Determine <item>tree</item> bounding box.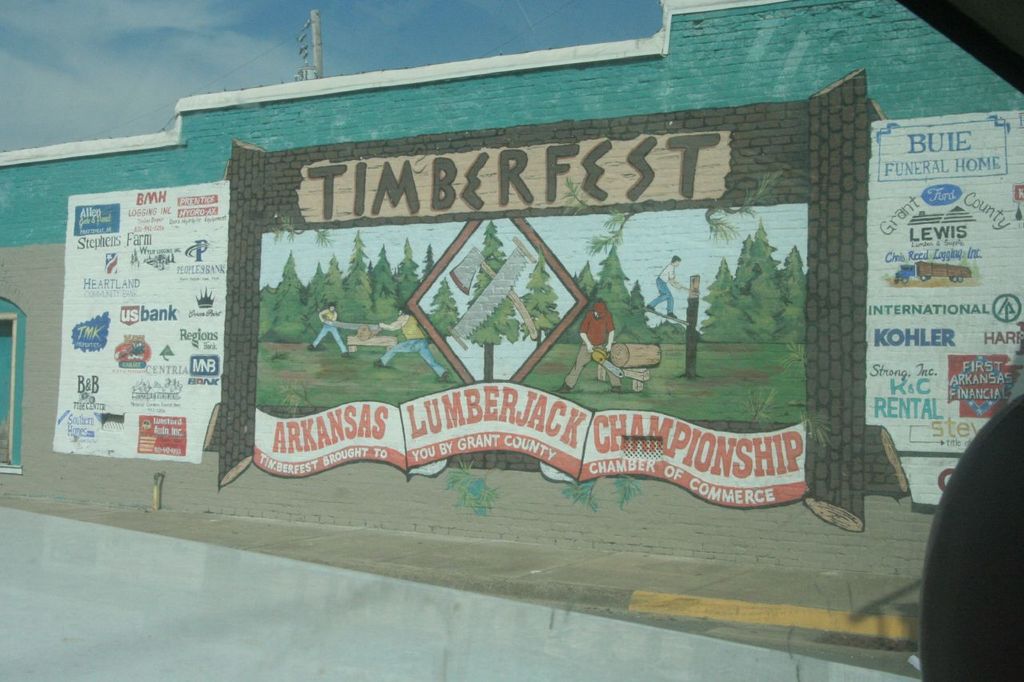
Determined: box=[465, 219, 512, 389].
